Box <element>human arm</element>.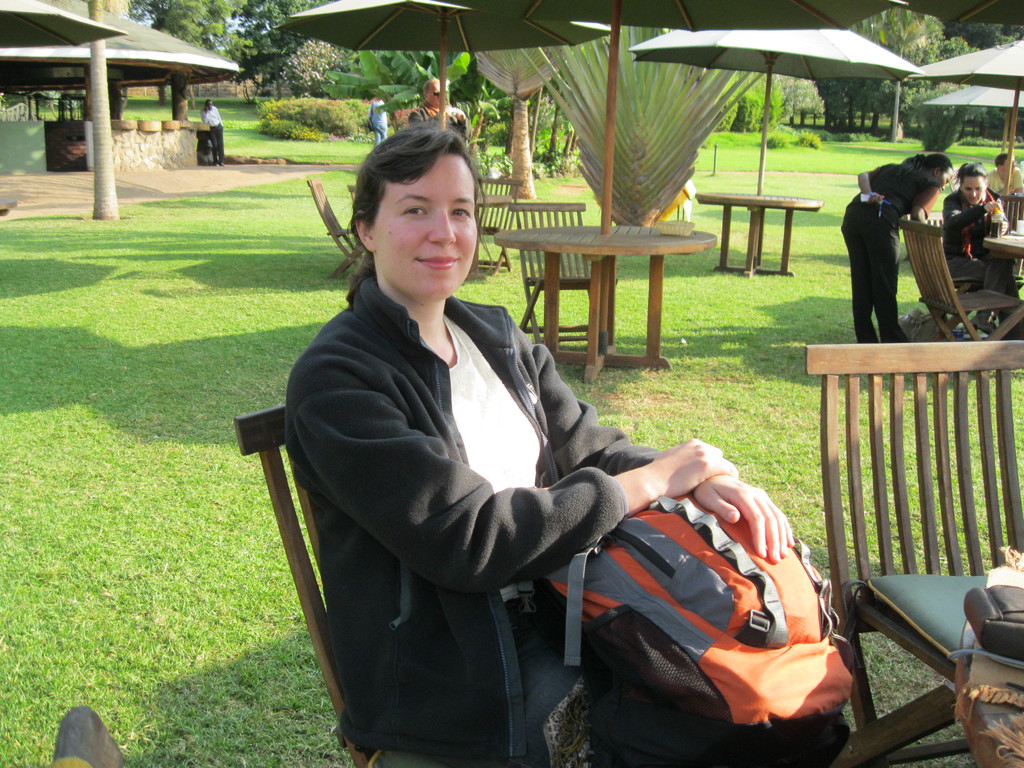
911:181:939:225.
